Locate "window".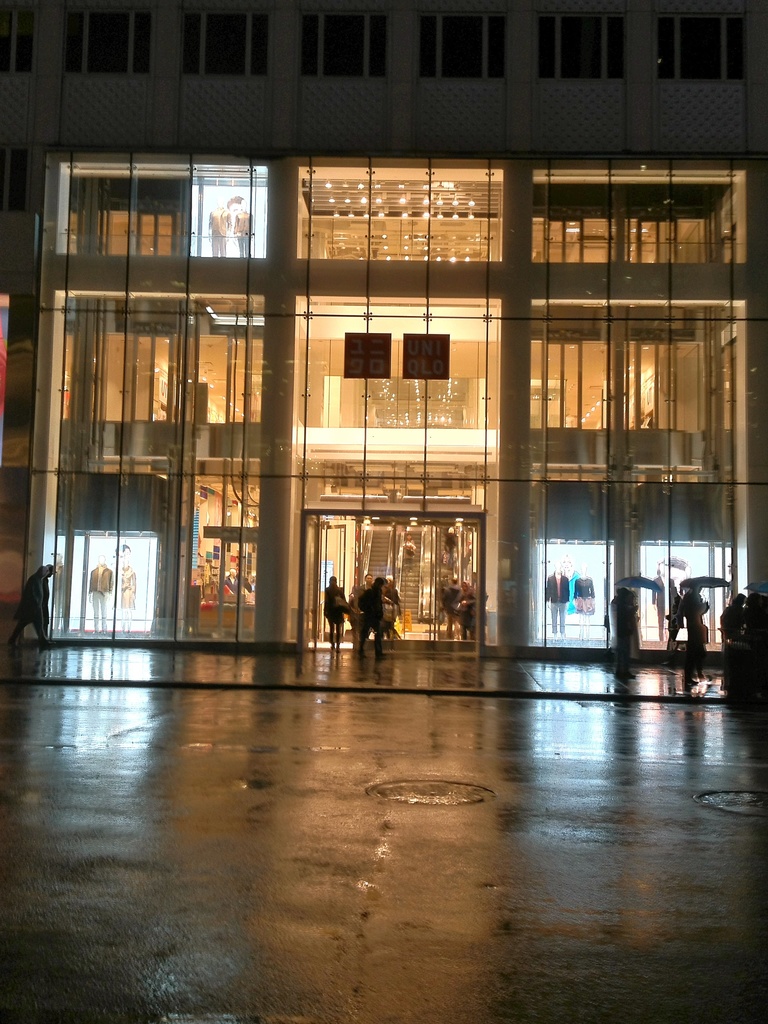
Bounding box: left=296, top=4, right=394, bottom=71.
